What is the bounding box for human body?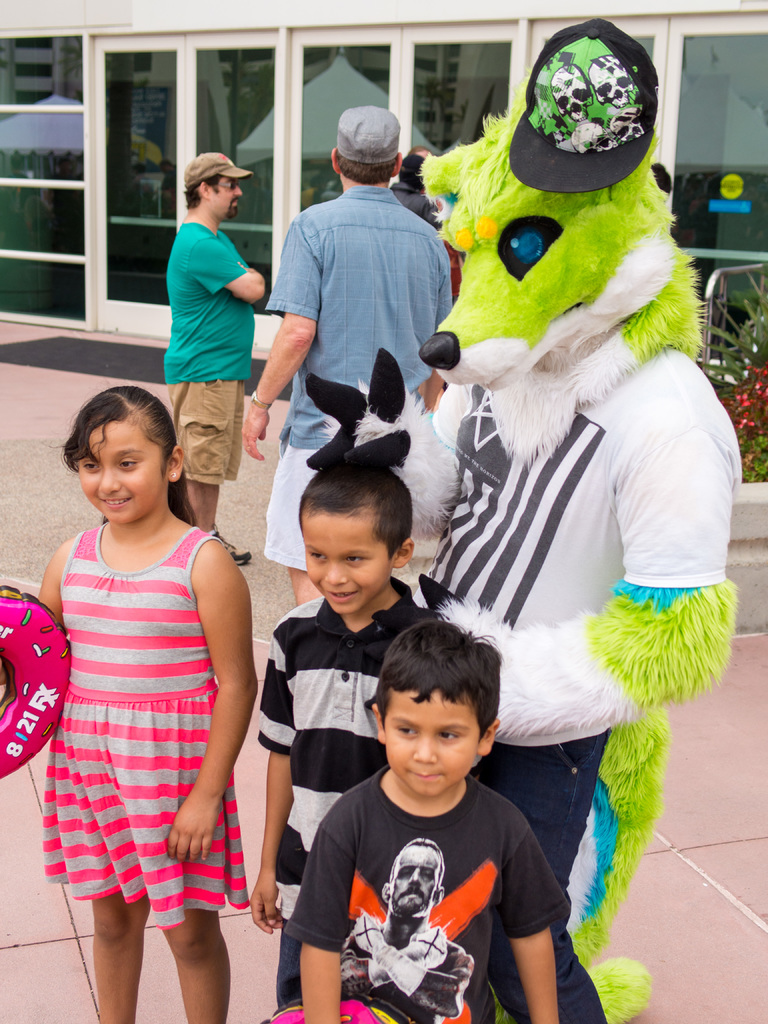
<region>280, 620, 561, 1023</region>.
